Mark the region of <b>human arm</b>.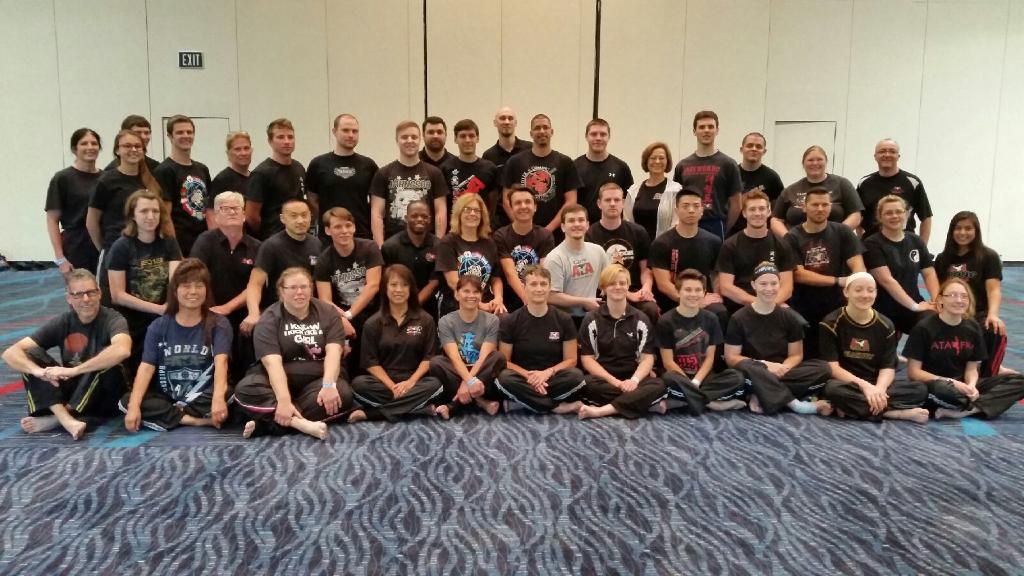
Region: (0, 311, 63, 386).
